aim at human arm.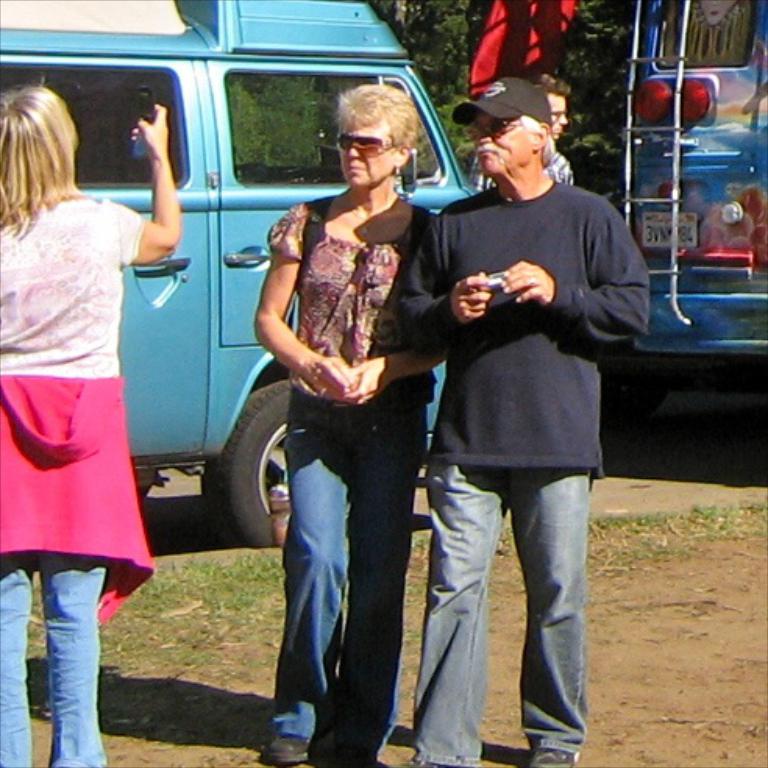
Aimed at box=[248, 203, 348, 395].
